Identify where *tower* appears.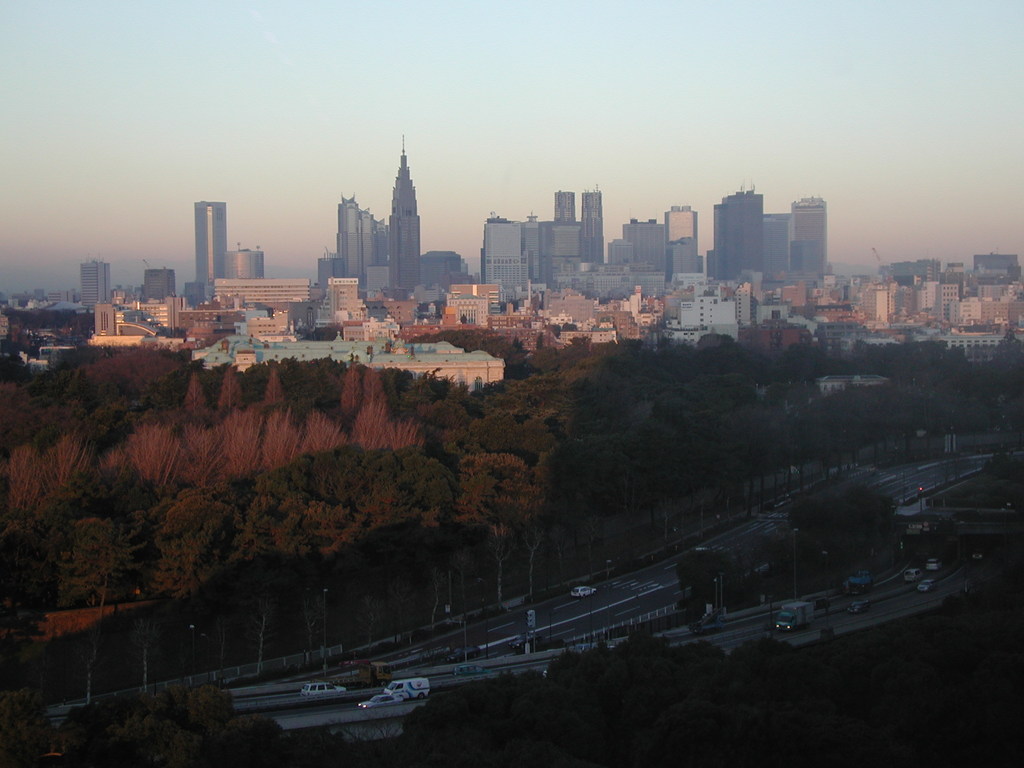
Appears at (left=83, top=261, right=108, bottom=301).
